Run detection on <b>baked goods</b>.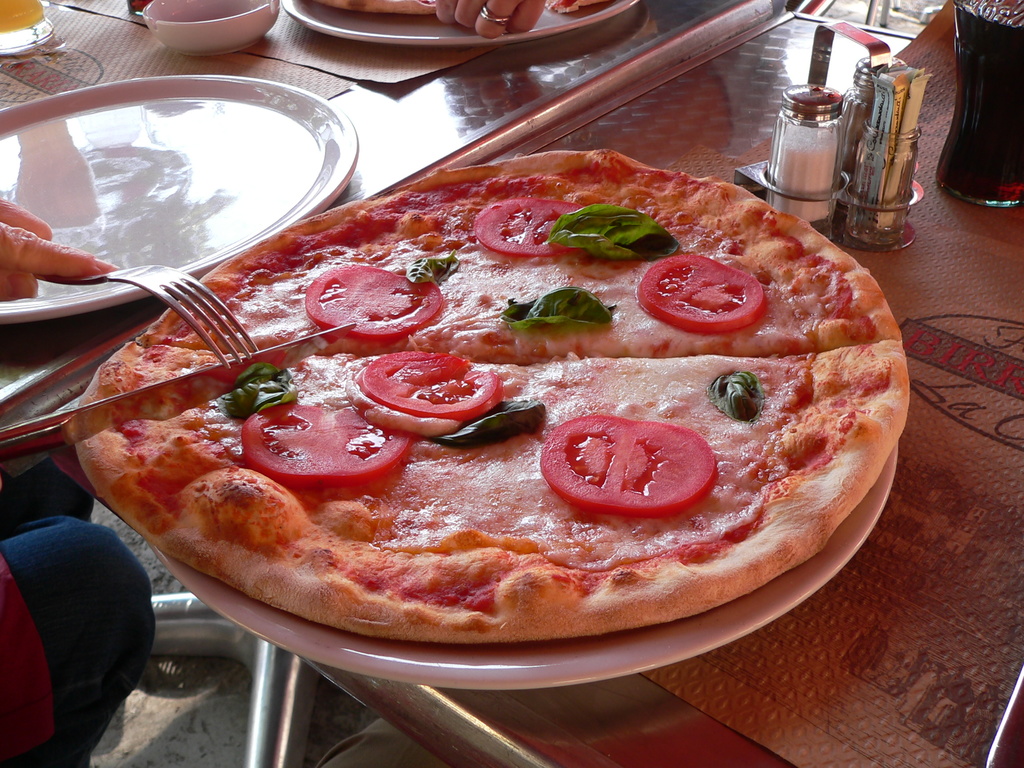
Result: rect(545, 0, 602, 10).
